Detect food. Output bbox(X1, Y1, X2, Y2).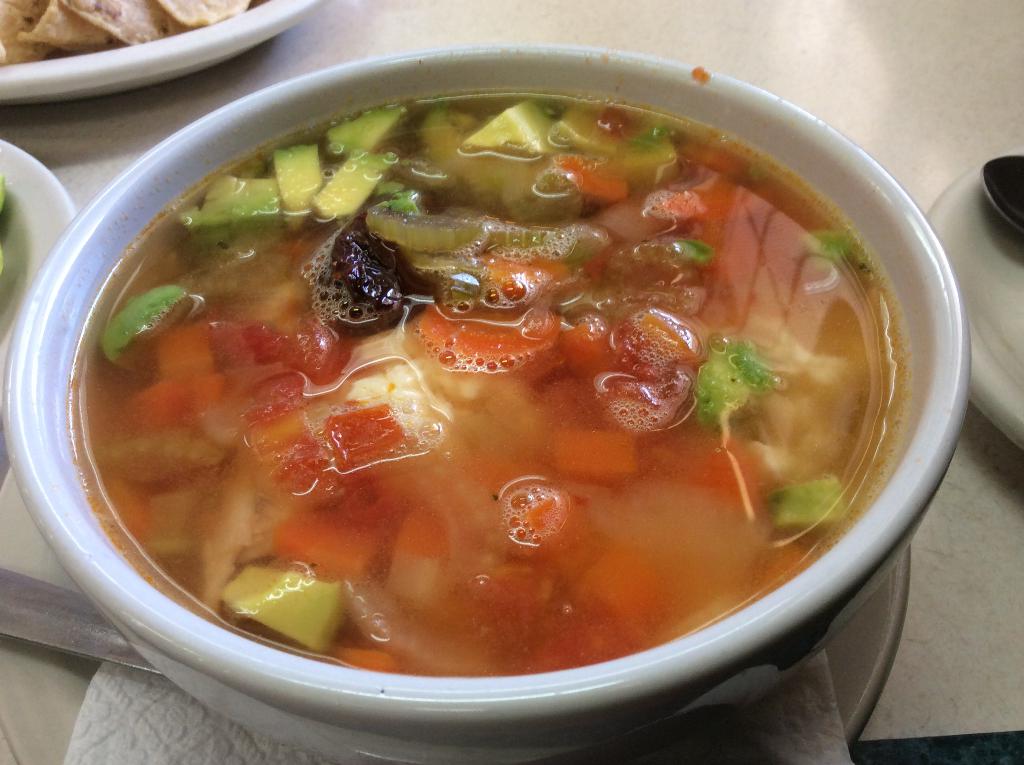
bbox(99, 54, 915, 674).
